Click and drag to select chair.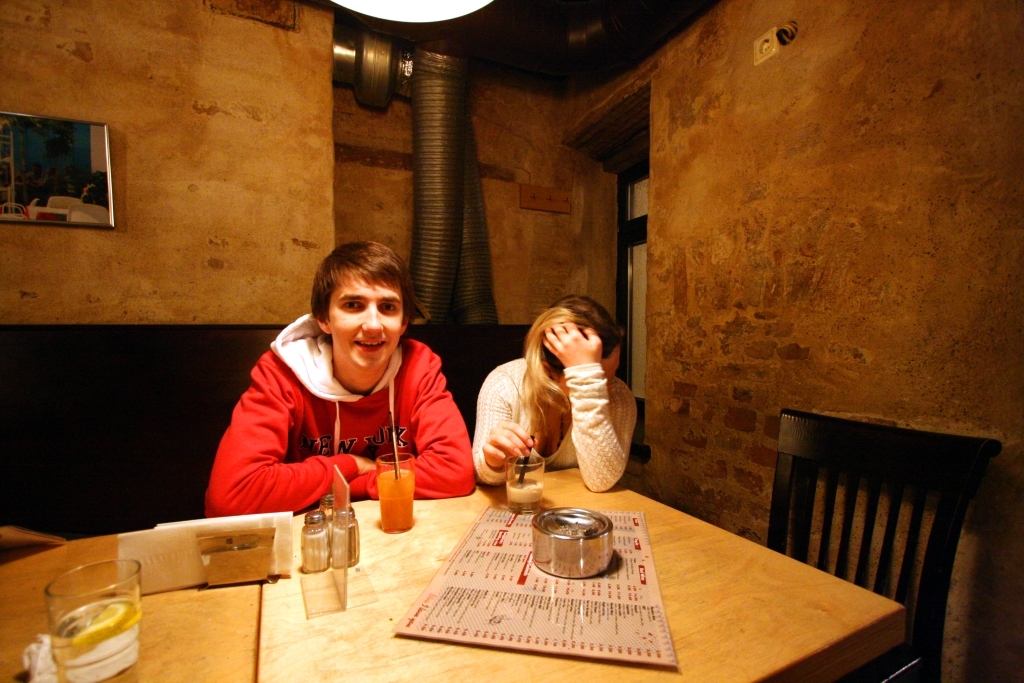
Selection: bbox(748, 407, 1016, 682).
